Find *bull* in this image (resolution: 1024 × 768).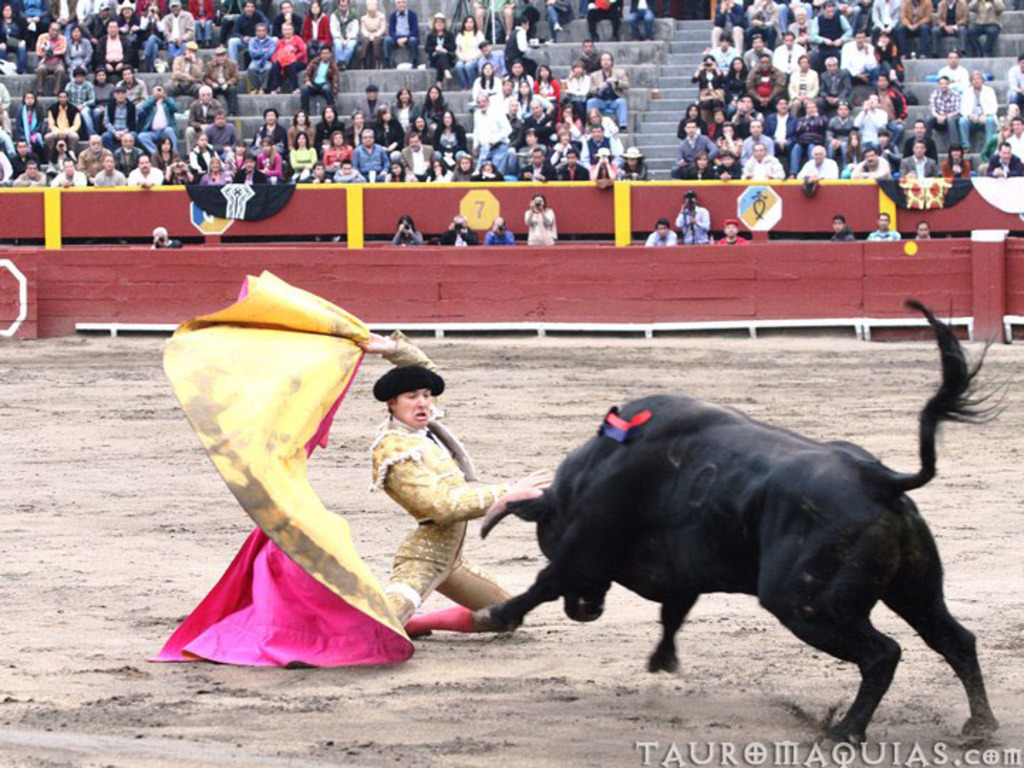
BBox(468, 294, 1003, 744).
